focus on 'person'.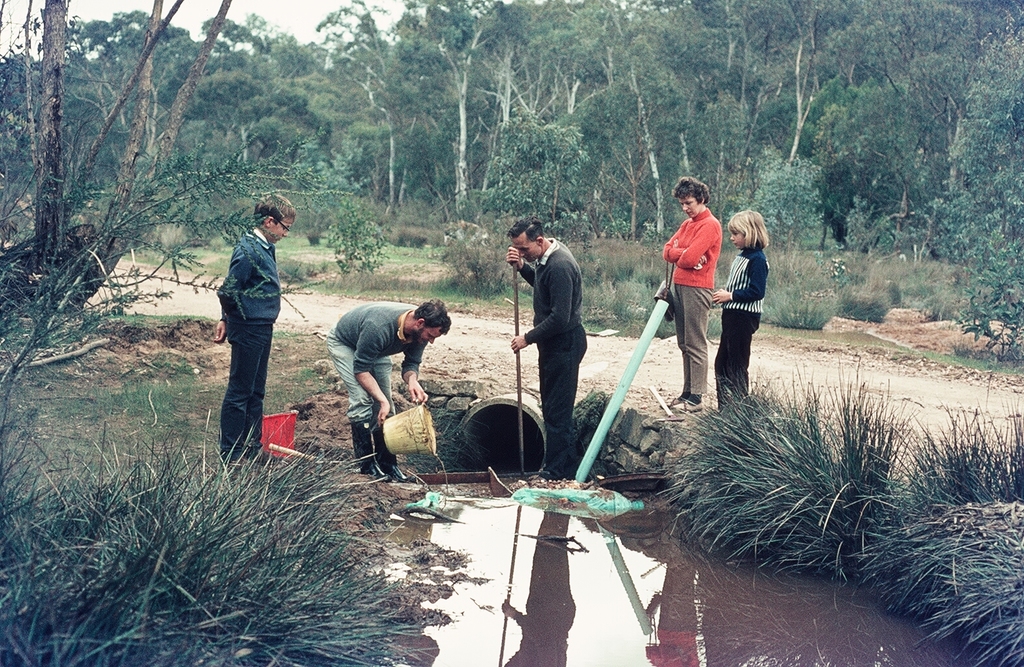
Focused at box(329, 300, 452, 483).
